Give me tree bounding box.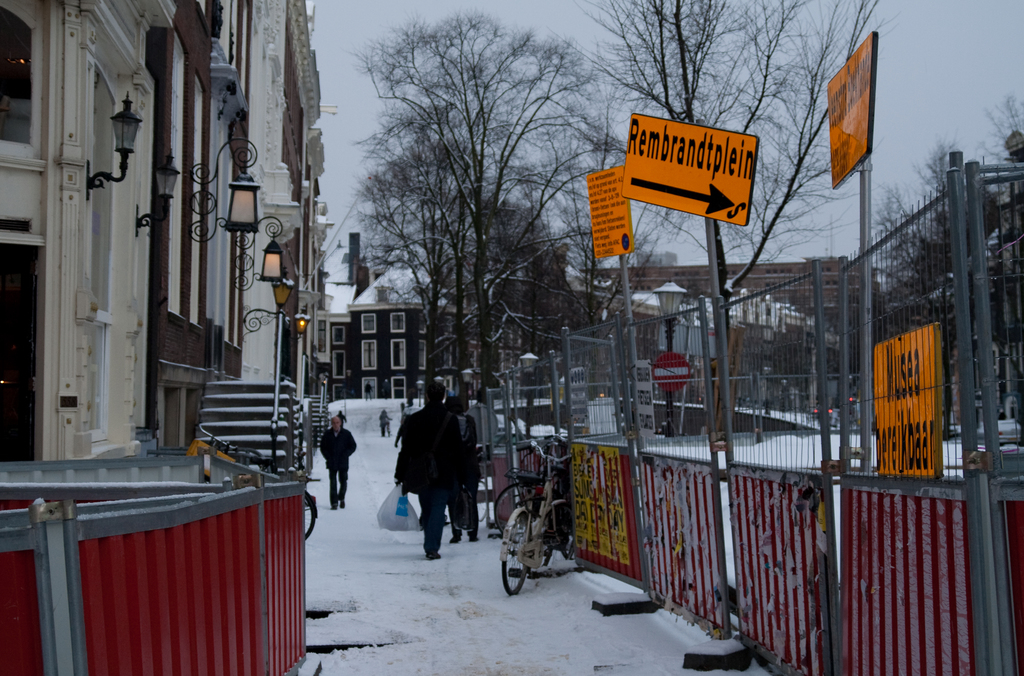
bbox(582, 0, 901, 473).
